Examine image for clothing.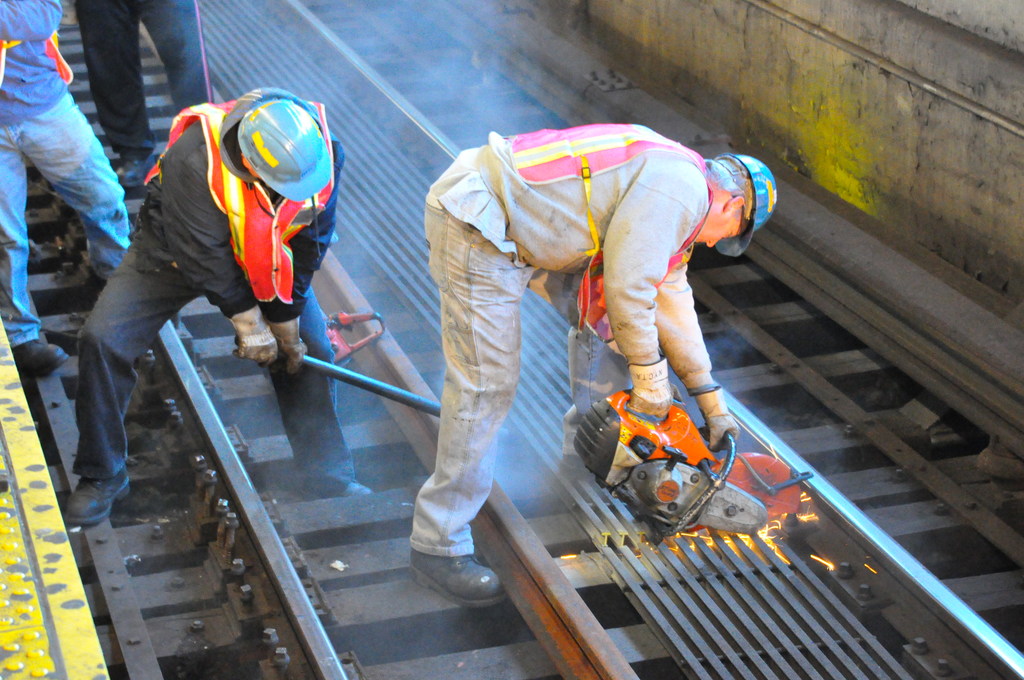
Examination result: x1=0, y1=0, x2=131, y2=347.
